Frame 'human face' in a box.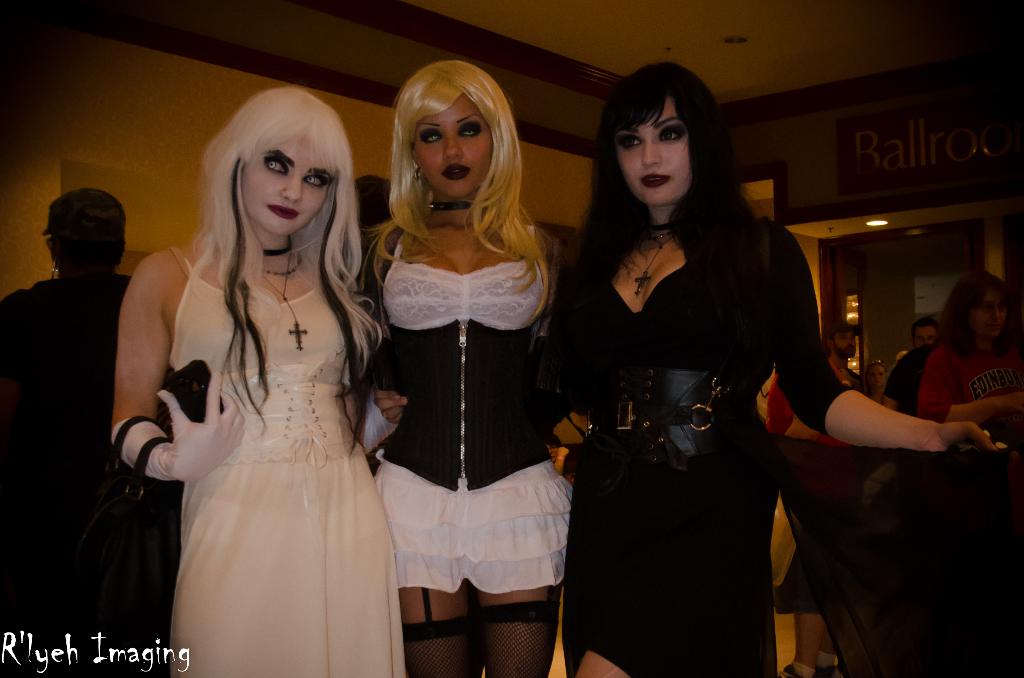
{"left": 838, "top": 328, "right": 856, "bottom": 356}.
